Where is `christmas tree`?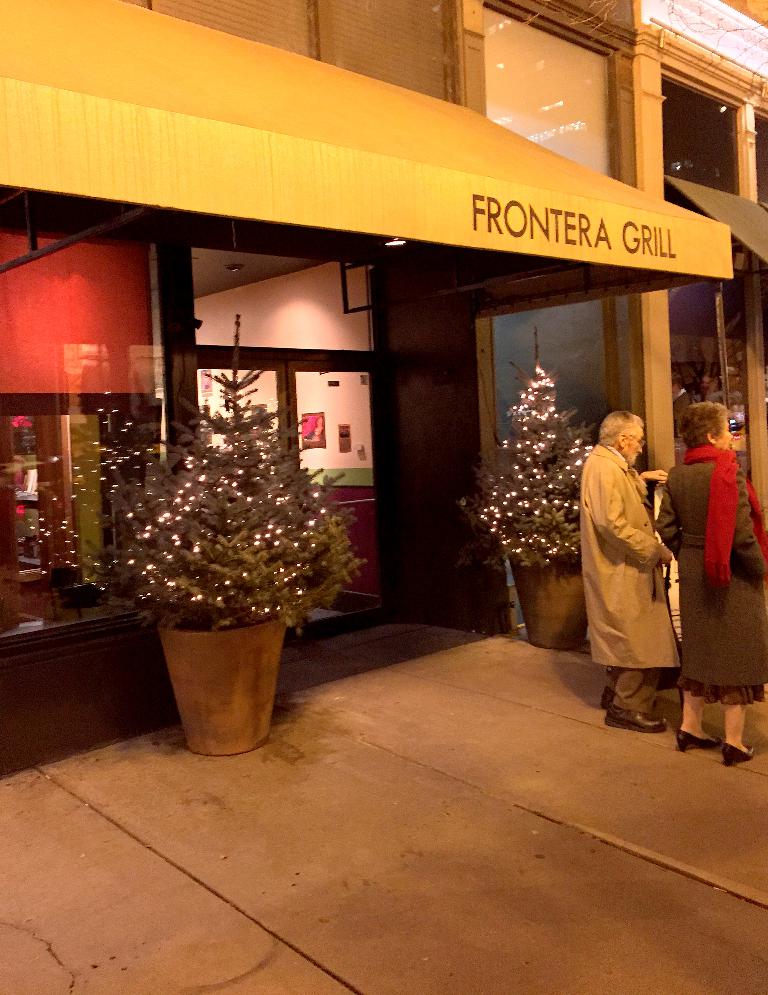
pyautogui.locateOnScreen(123, 305, 363, 633).
